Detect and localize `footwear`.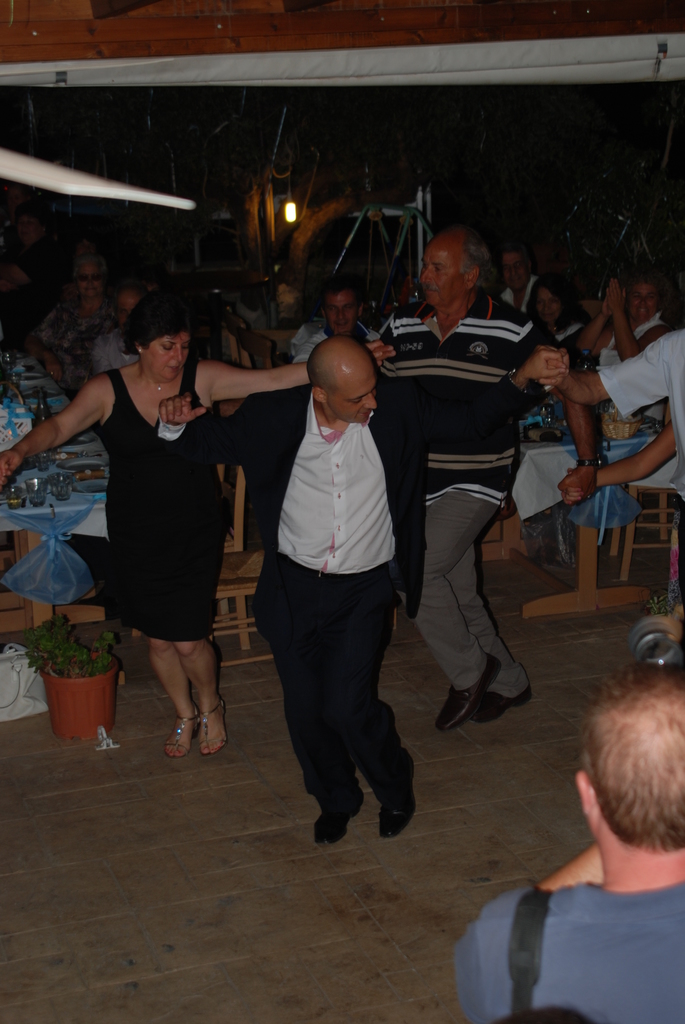
Localized at (194, 699, 234, 762).
